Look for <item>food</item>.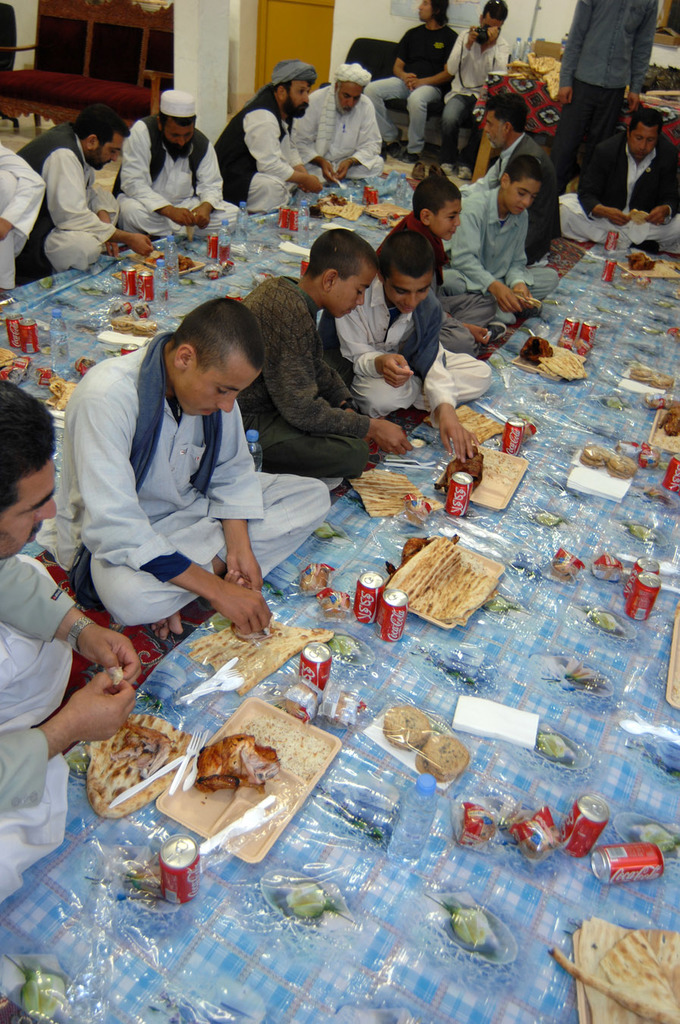
Found: [left=42, top=378, right=74, bottom=409].
